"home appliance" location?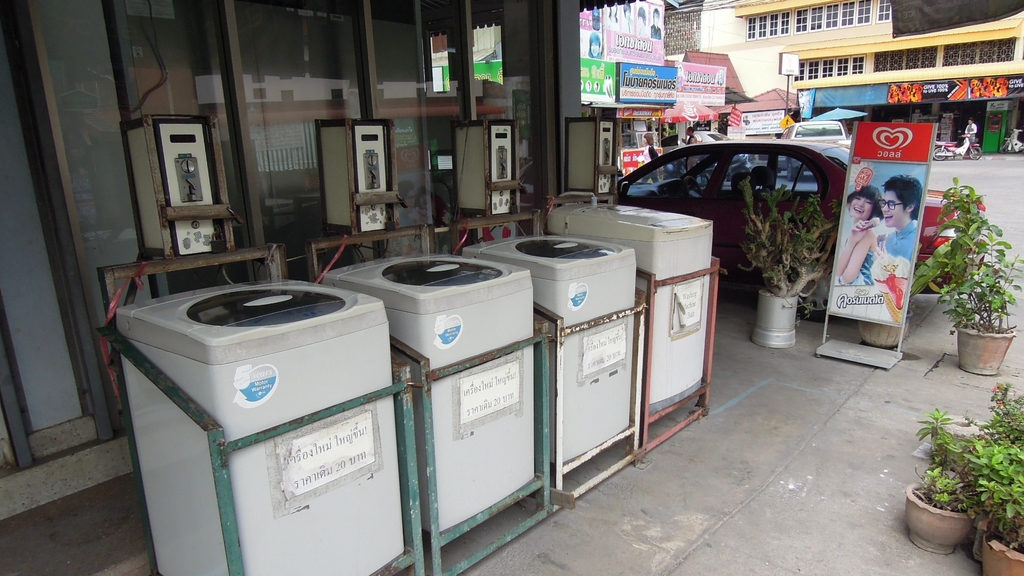
select_region(544, 194, 728, 408)
